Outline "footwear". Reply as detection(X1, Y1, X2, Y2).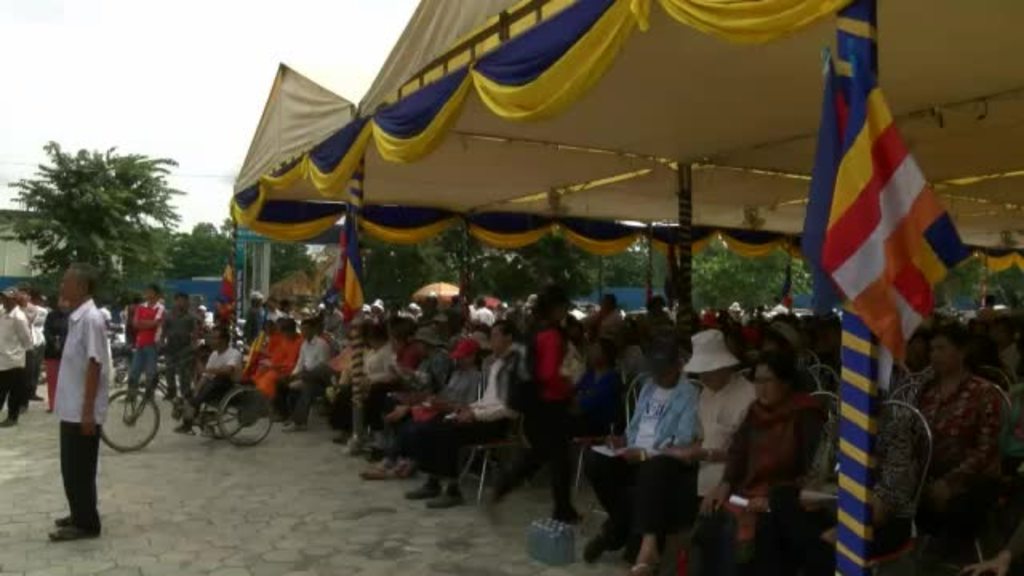
detection(394, 456, 413, 477).
